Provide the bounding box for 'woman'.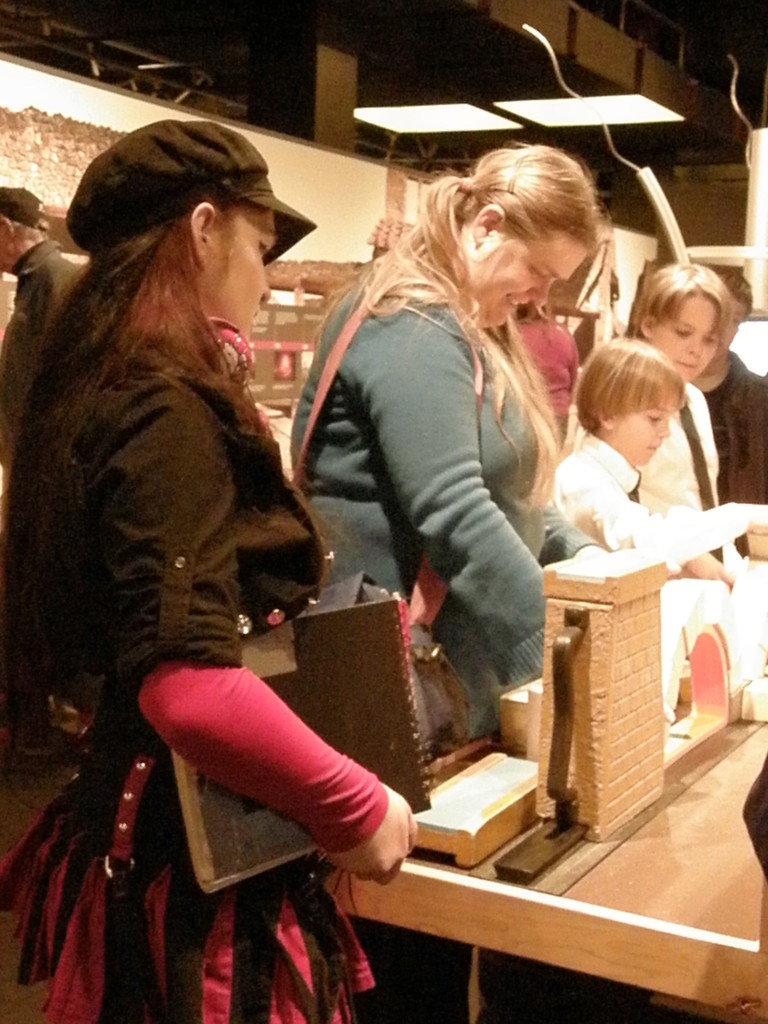
291, 141, 602, 739.
